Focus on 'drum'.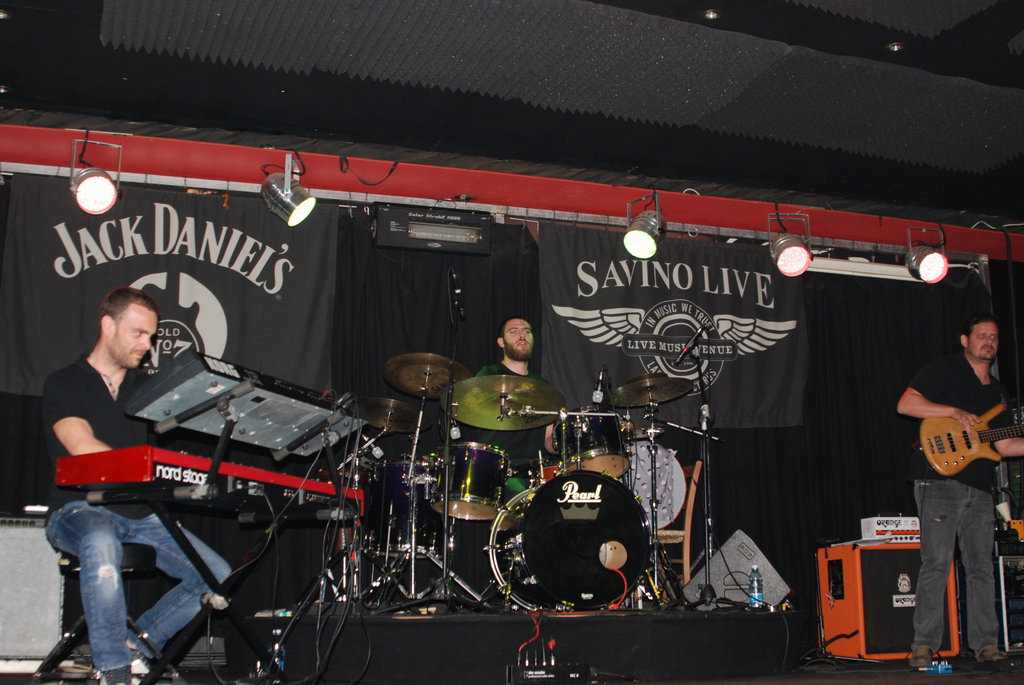
Focused at locate(490, 472, 650, 604).
